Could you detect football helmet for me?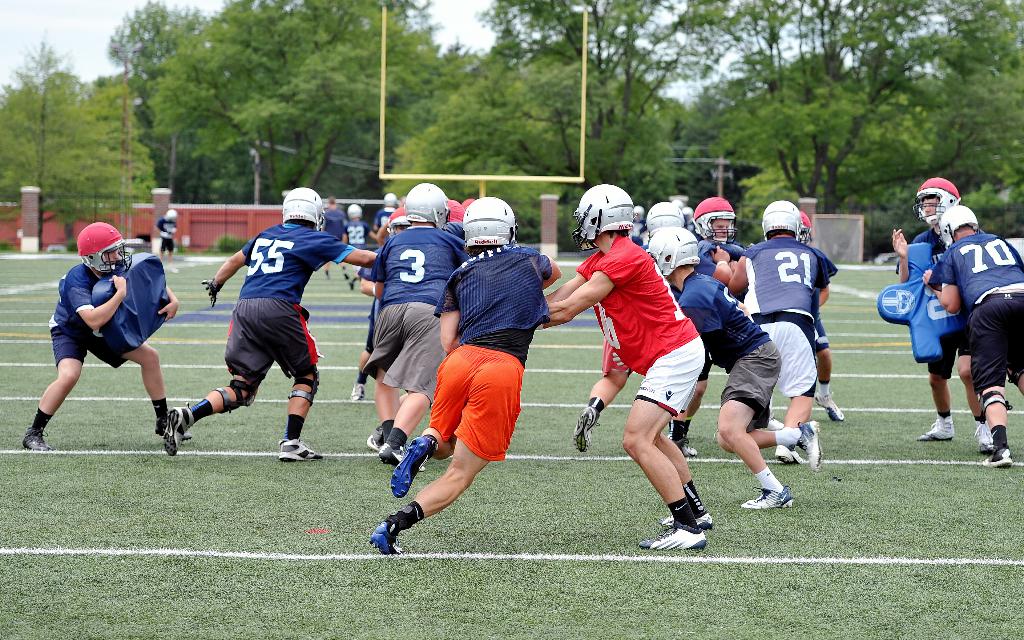
Detection result: <bbox>580, 182, 641, 253</bbox>.
